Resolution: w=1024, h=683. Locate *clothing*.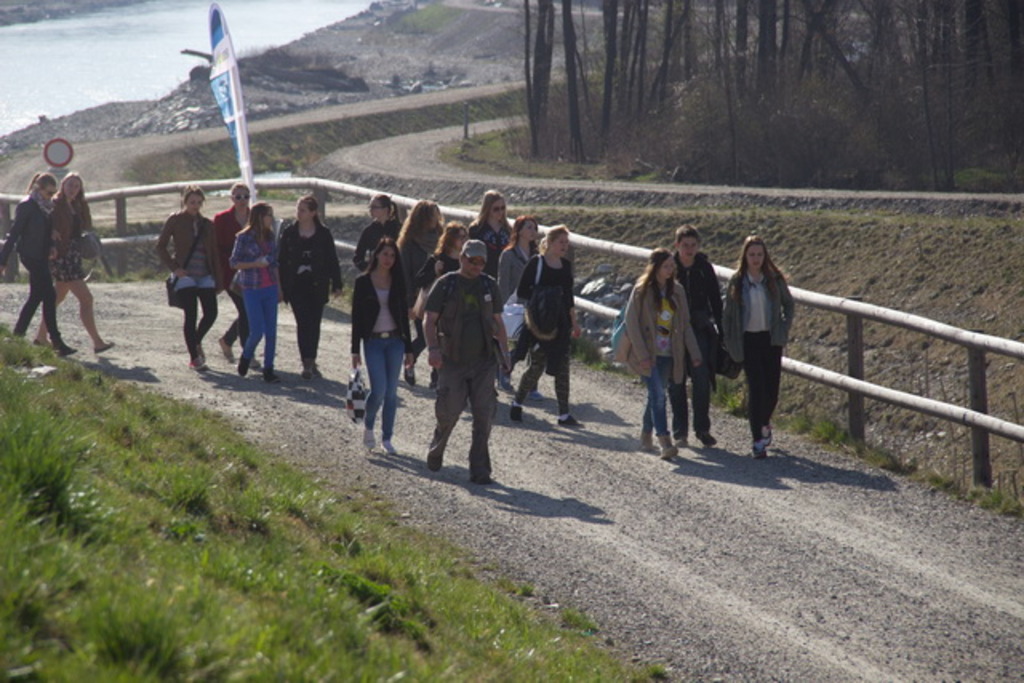
[56,187,91,286].
